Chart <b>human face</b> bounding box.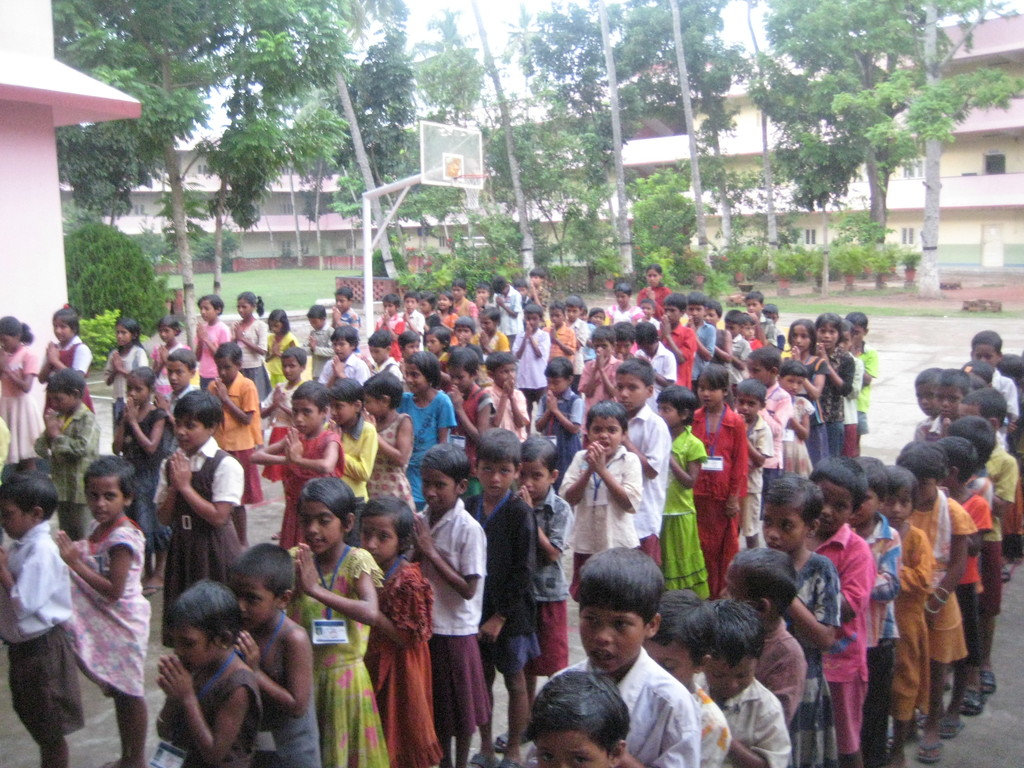
Charted: <bbox>49, 318, 73, 339</bbox>.
